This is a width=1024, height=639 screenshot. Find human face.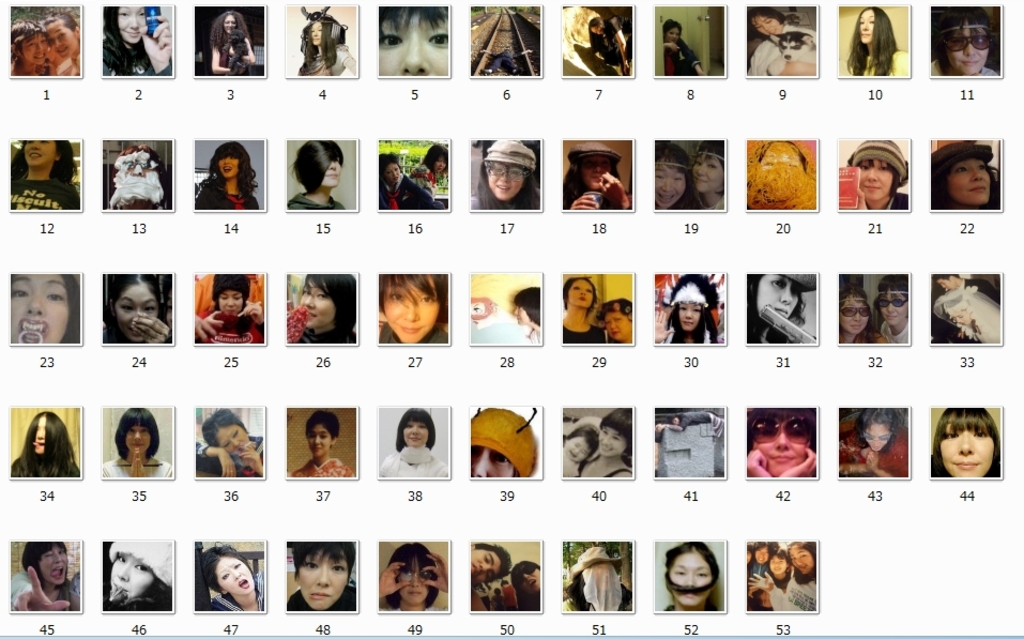
Bounding box: bbox=[759, 275, 794, 318].
